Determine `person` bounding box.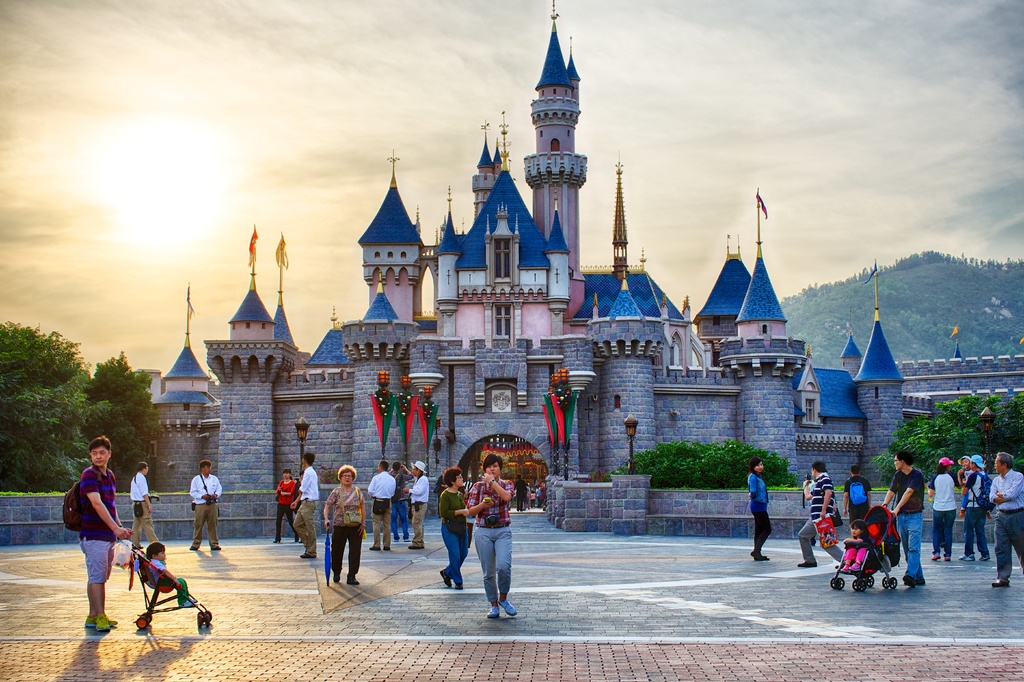
Determined: left=803, top=469, right=829, bottom=546.
